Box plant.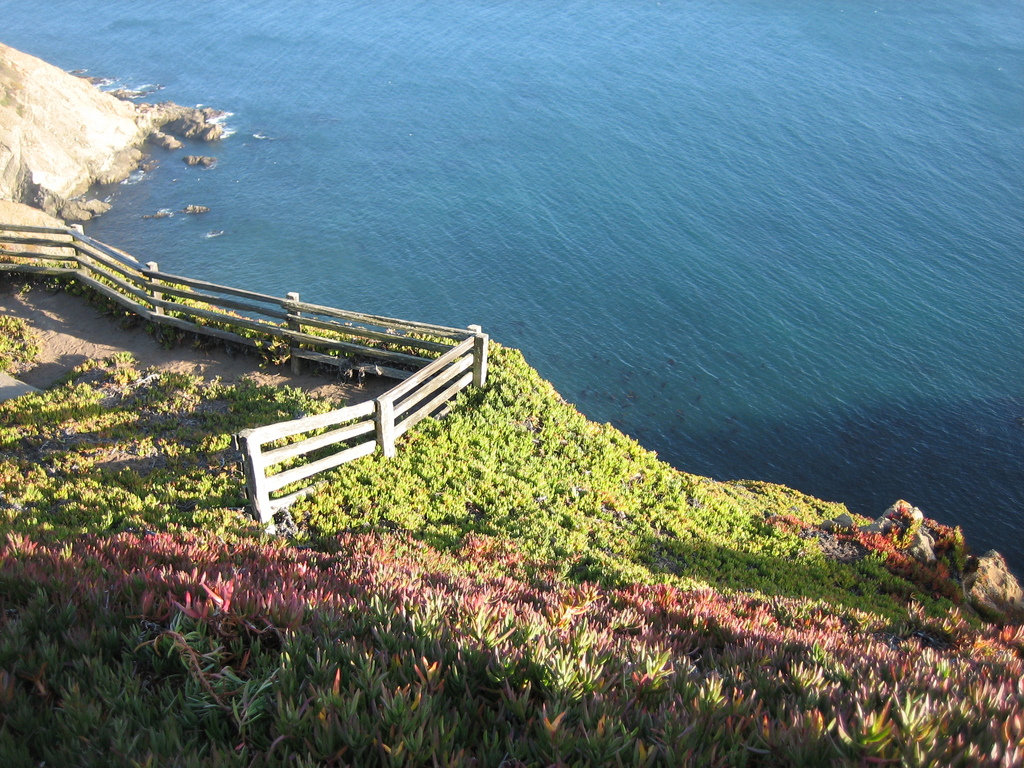
{"left": 138, "top": 252, "right": 1023, "bottom": 767}.
